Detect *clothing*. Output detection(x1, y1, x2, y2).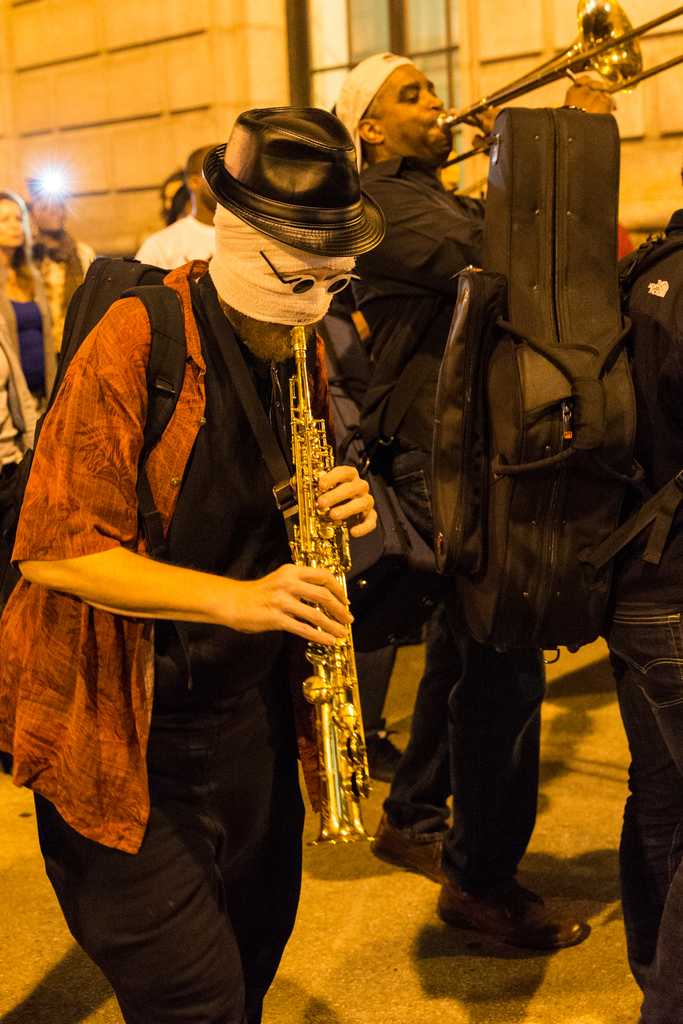
detection(131, 205, 224, 271).
